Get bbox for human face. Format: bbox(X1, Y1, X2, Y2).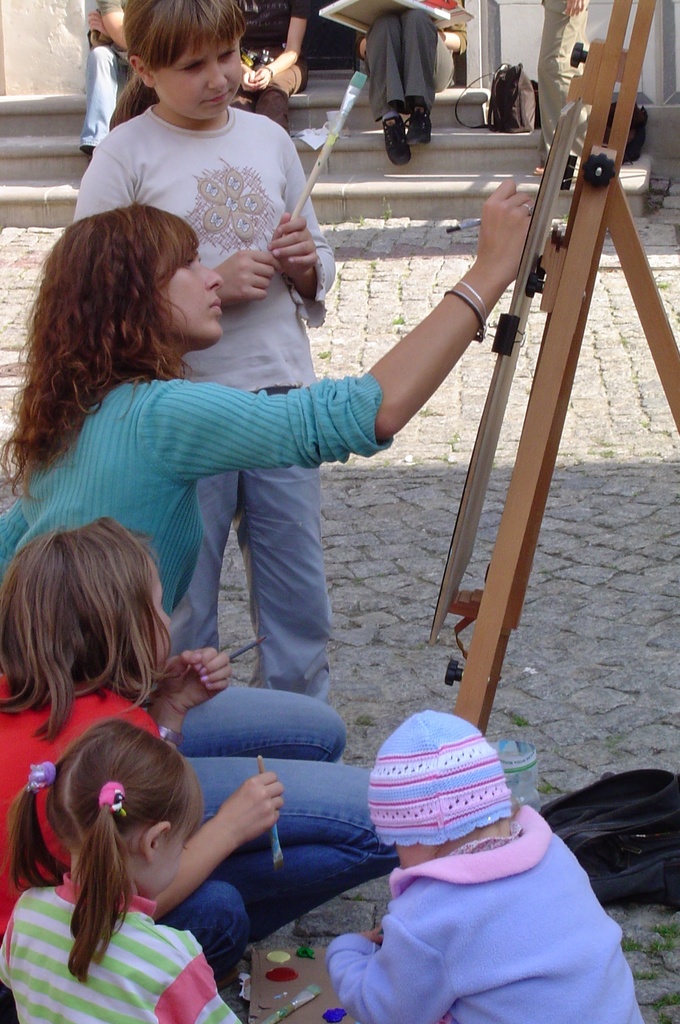
bbox(146, 568, 171, 645).
